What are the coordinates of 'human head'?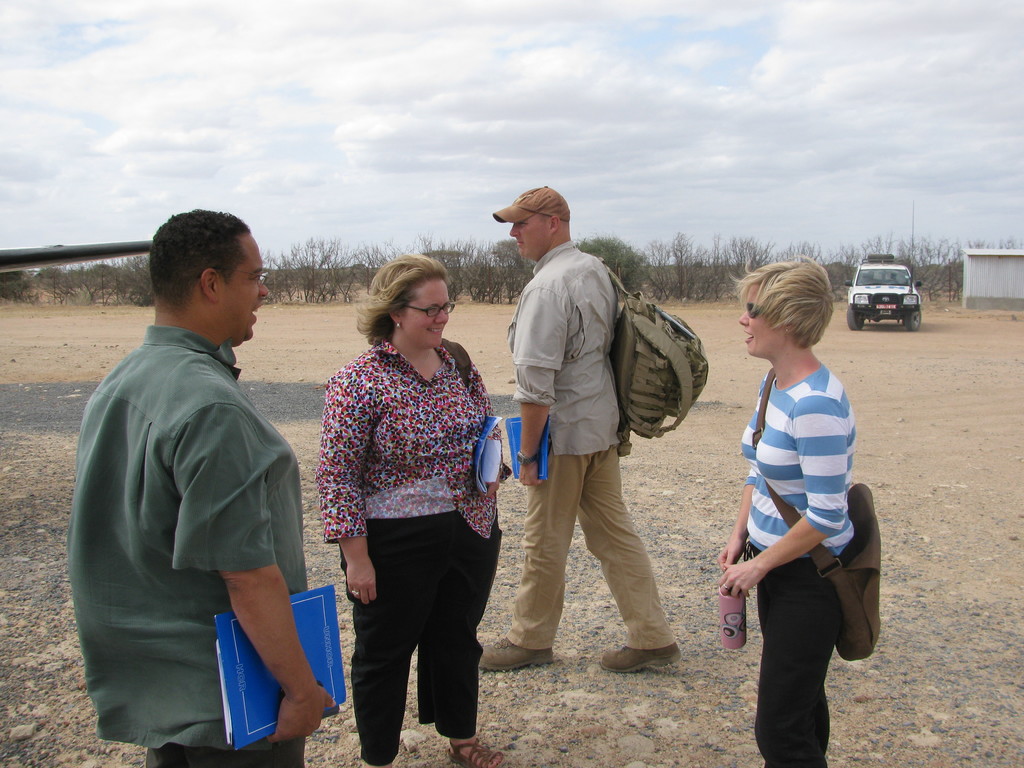
744:259:847:374.
